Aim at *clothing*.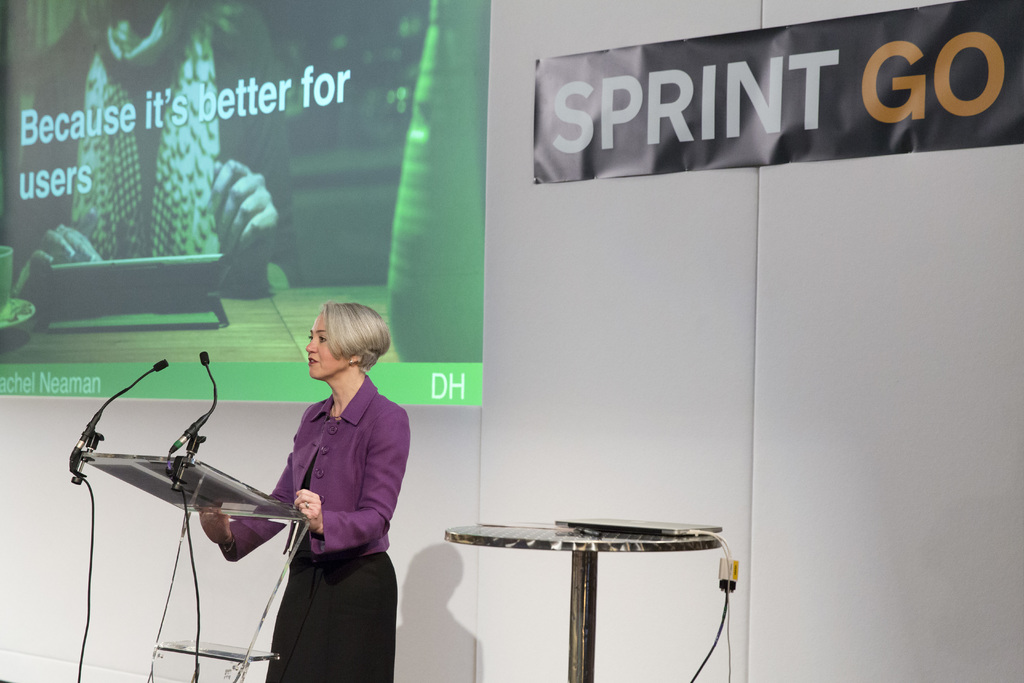
Aimed at box=[230, 305, 404, 659].
